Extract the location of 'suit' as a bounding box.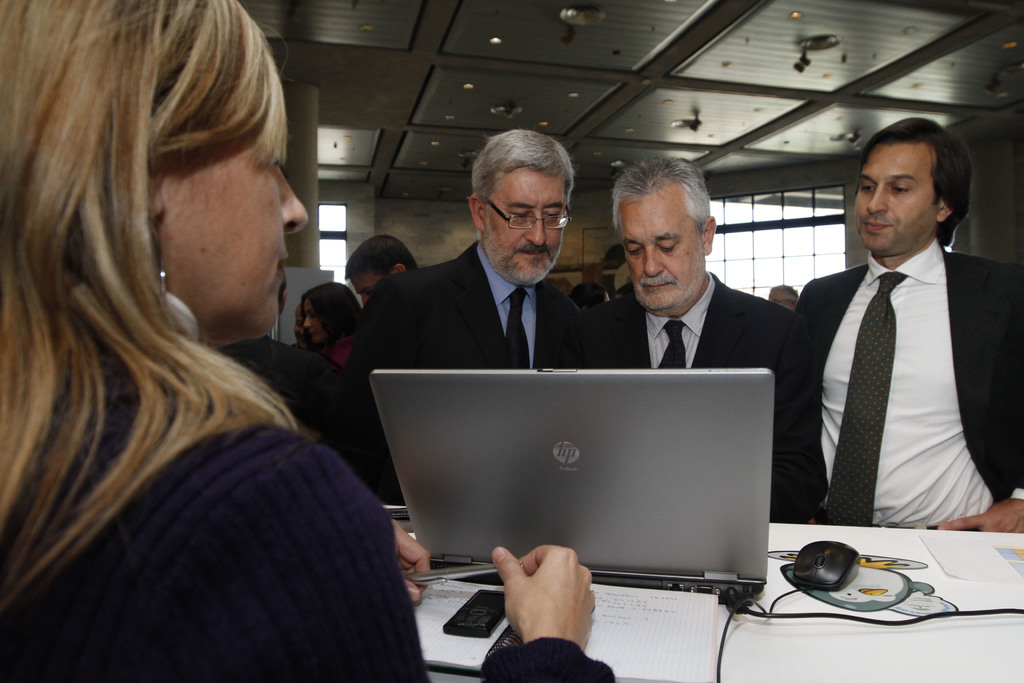
rect(359, 196, 623, 393).
